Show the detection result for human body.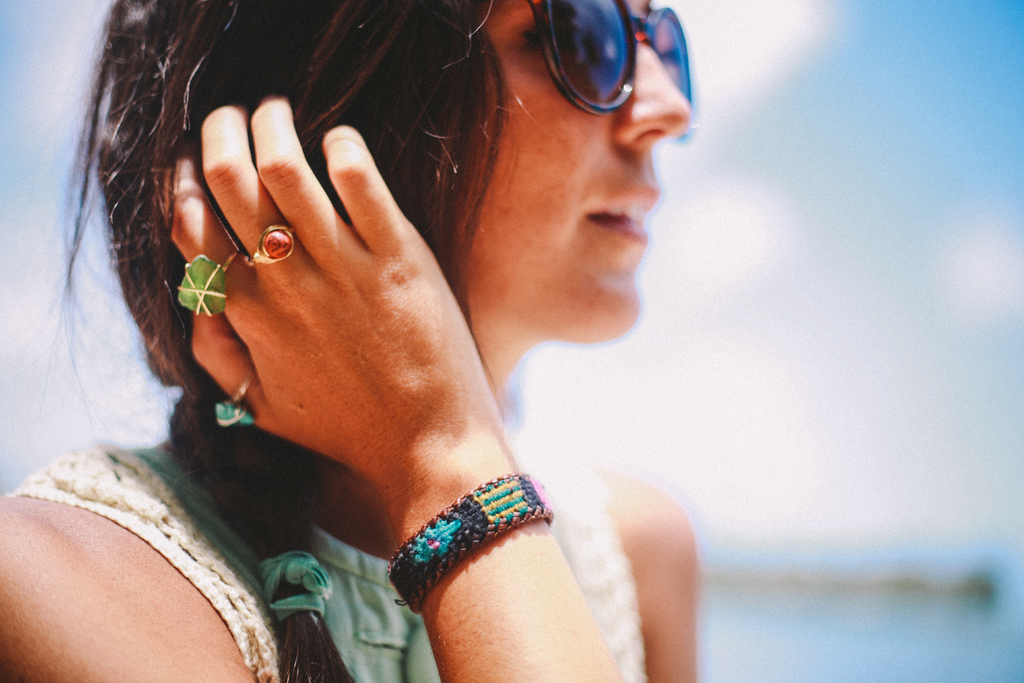
[0, 0, 708, 682].
